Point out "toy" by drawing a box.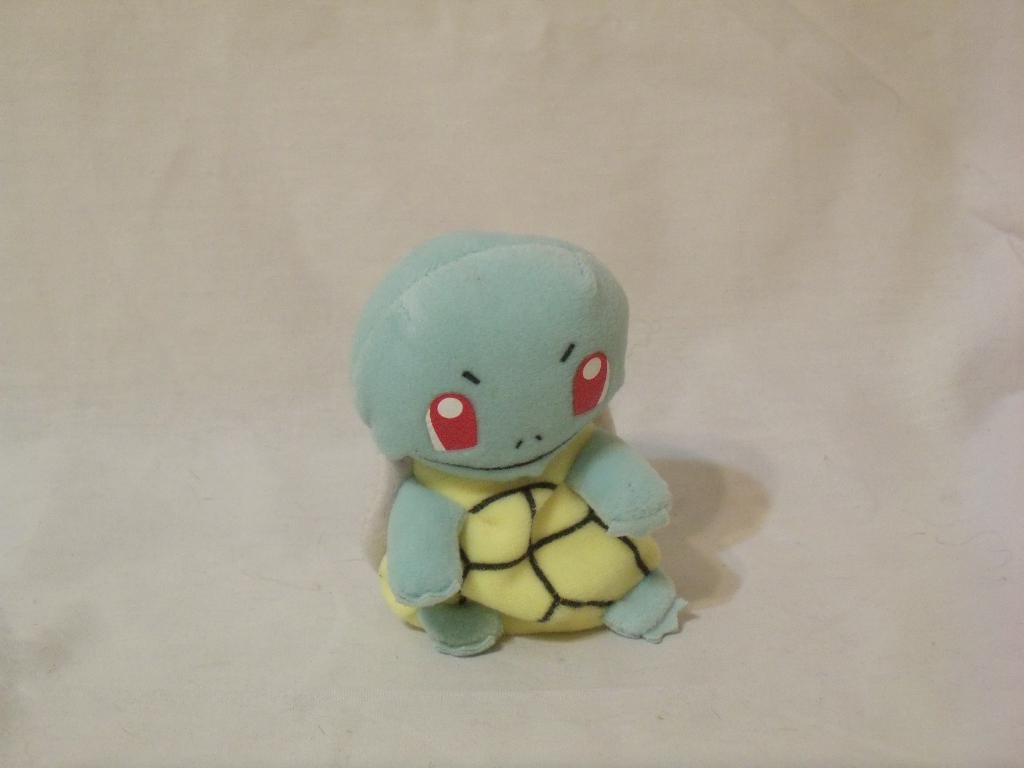
x1=327 y1=209 x2=696 y2=666.
